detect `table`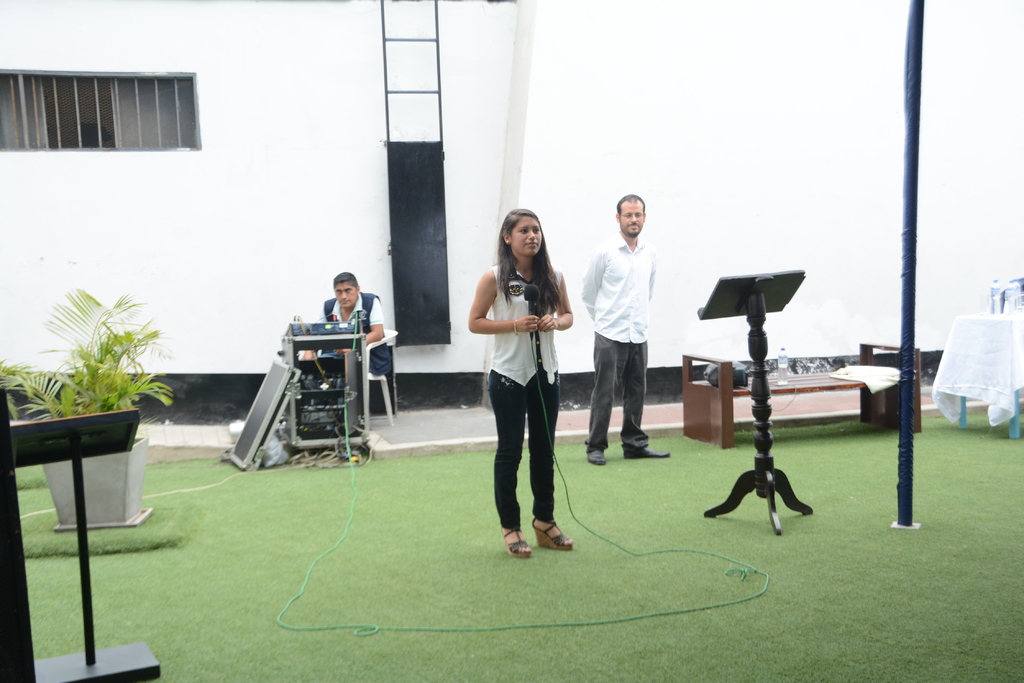
{"x1": 676, "y1": 350, "x2": 920, "y2": 456}
